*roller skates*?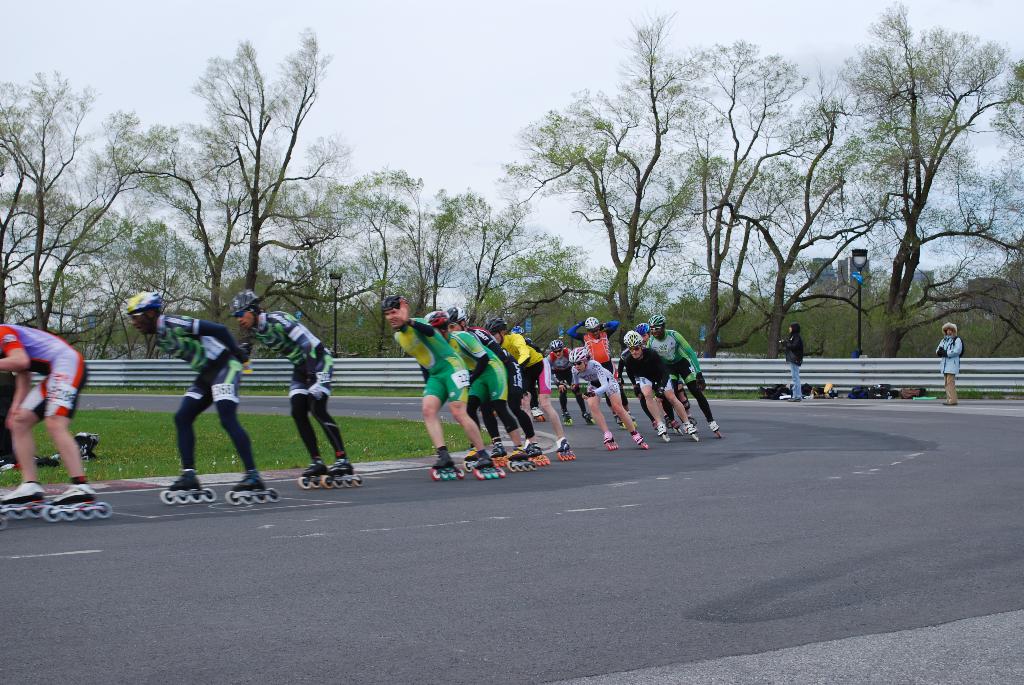
l=611, t=413, r=624, b=427
